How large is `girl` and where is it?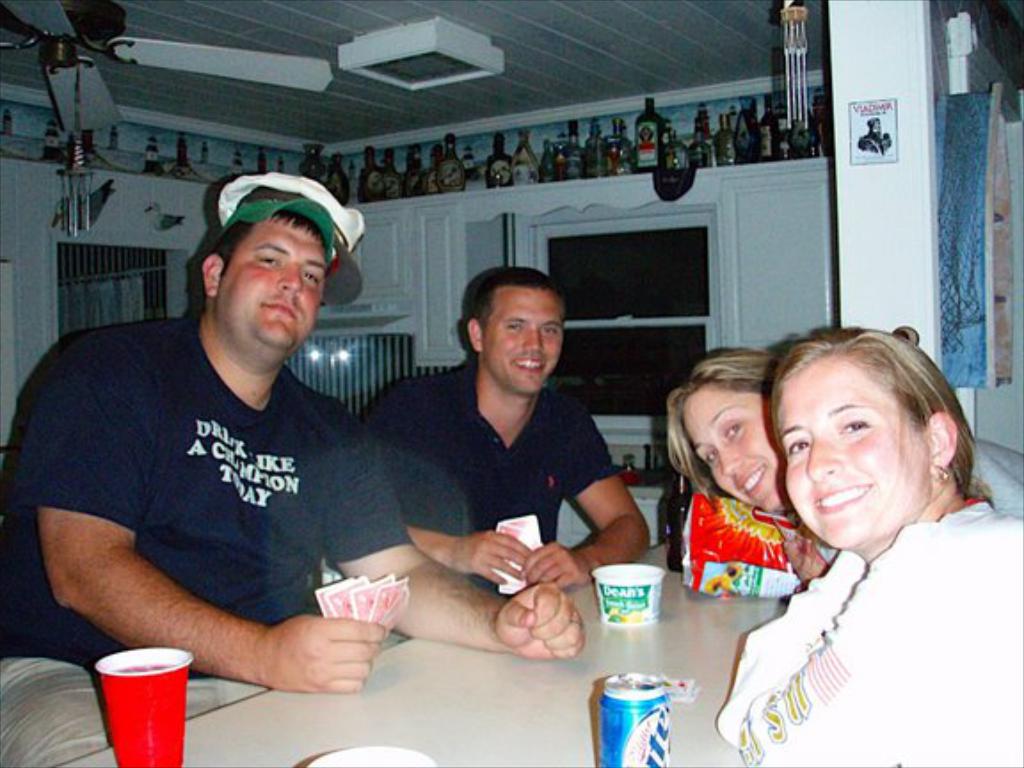
Bounding box: [x1=718, y1=324, x2=1022, y2=766].
